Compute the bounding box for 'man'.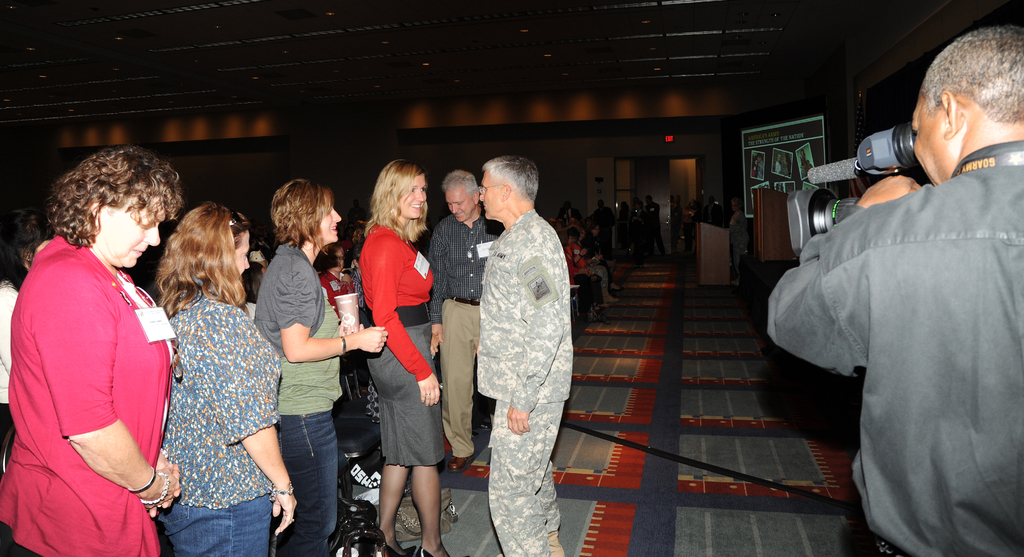
249:217:275:264.
